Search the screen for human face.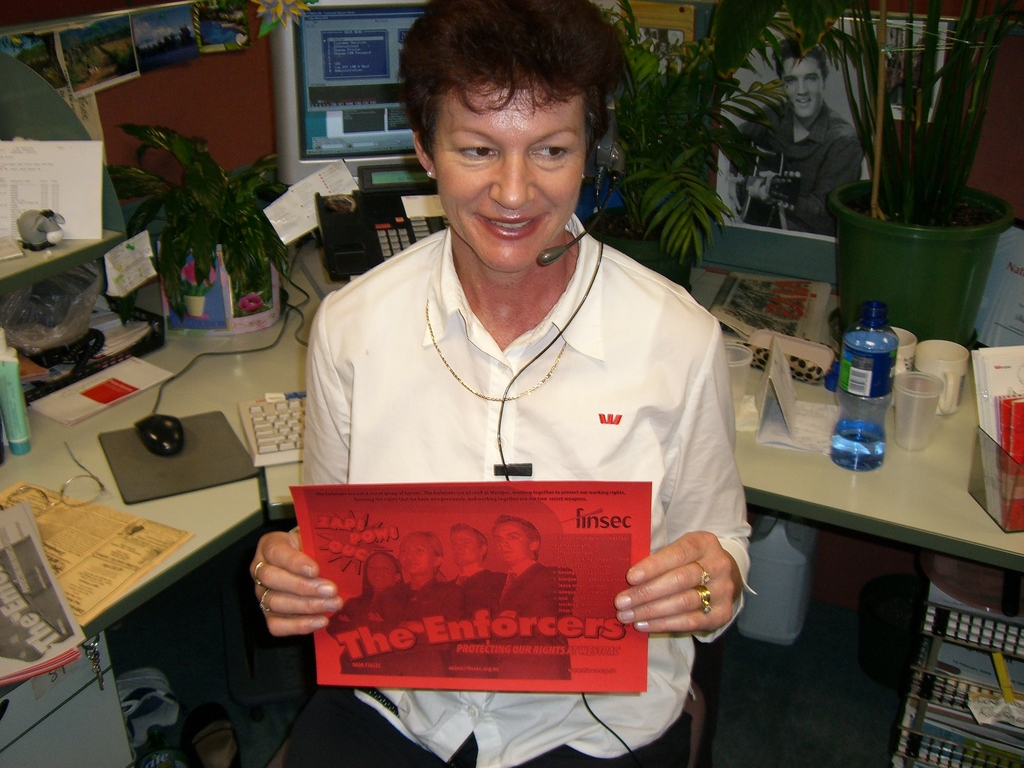
Found at crop(433, 72, 586, 275).
